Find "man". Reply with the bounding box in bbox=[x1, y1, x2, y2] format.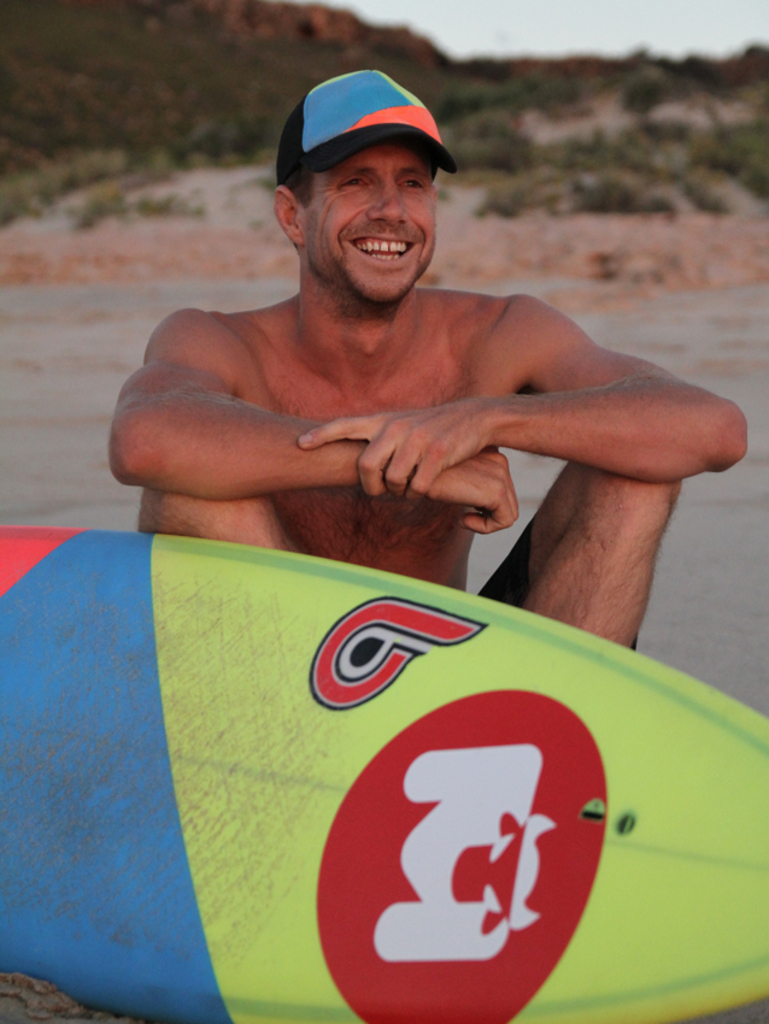
bbox=[94, 61, 730, 676].
